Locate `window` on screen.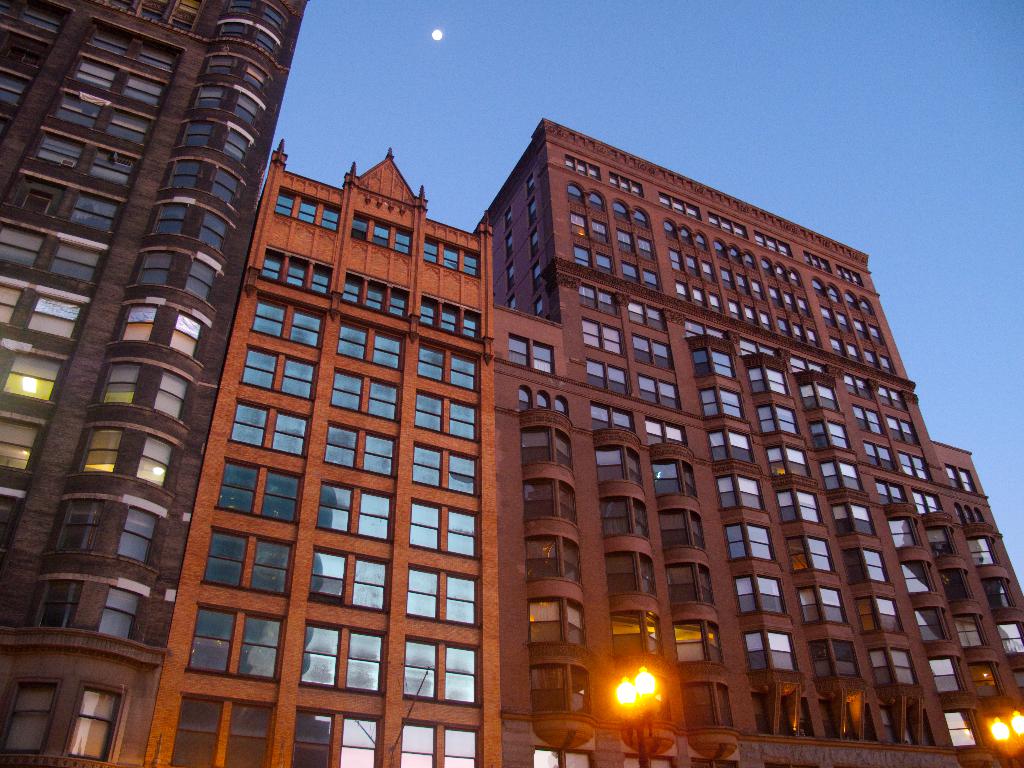
On screen at crop(935, 566, 976, 604).
